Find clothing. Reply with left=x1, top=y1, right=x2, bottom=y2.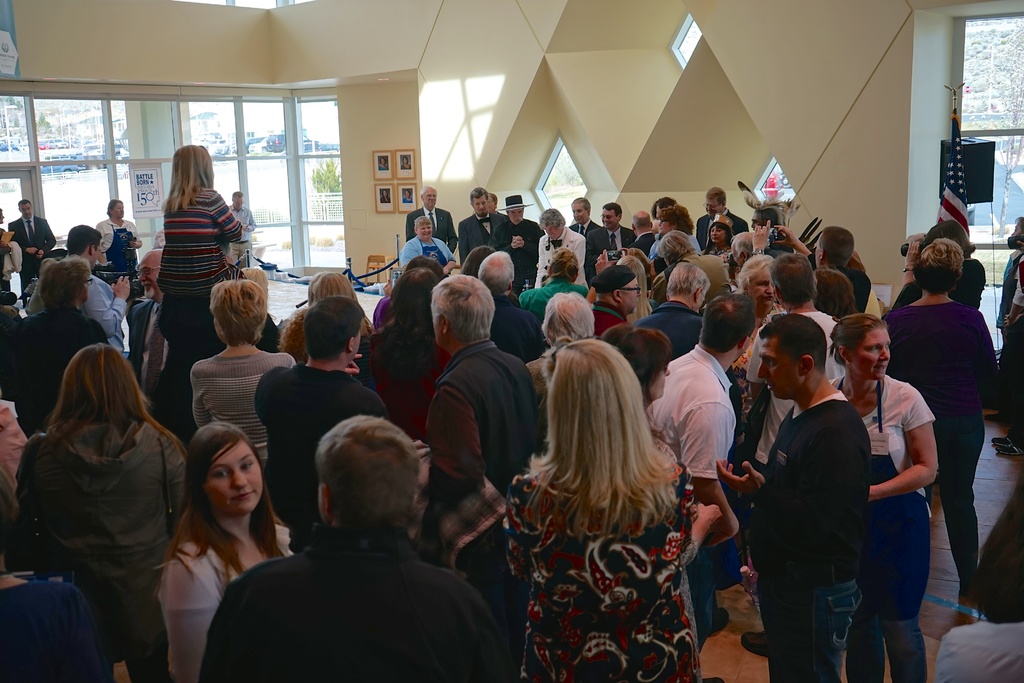
left=246, top=366, right=402, bottom=520.
